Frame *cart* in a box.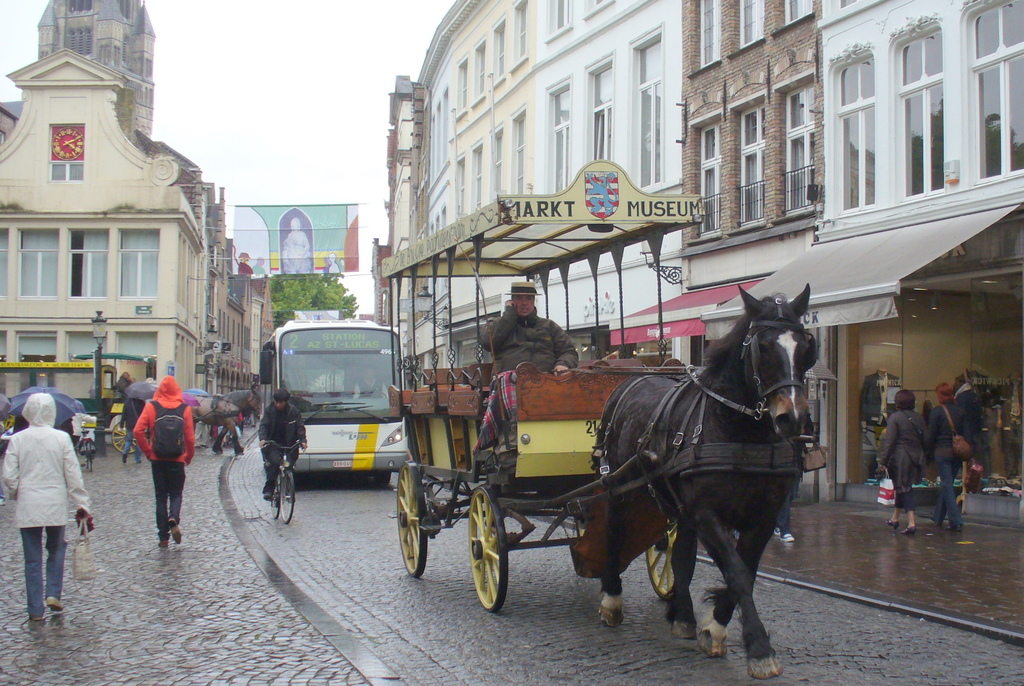
(left=368, top=291, right=709, bottom=628).
